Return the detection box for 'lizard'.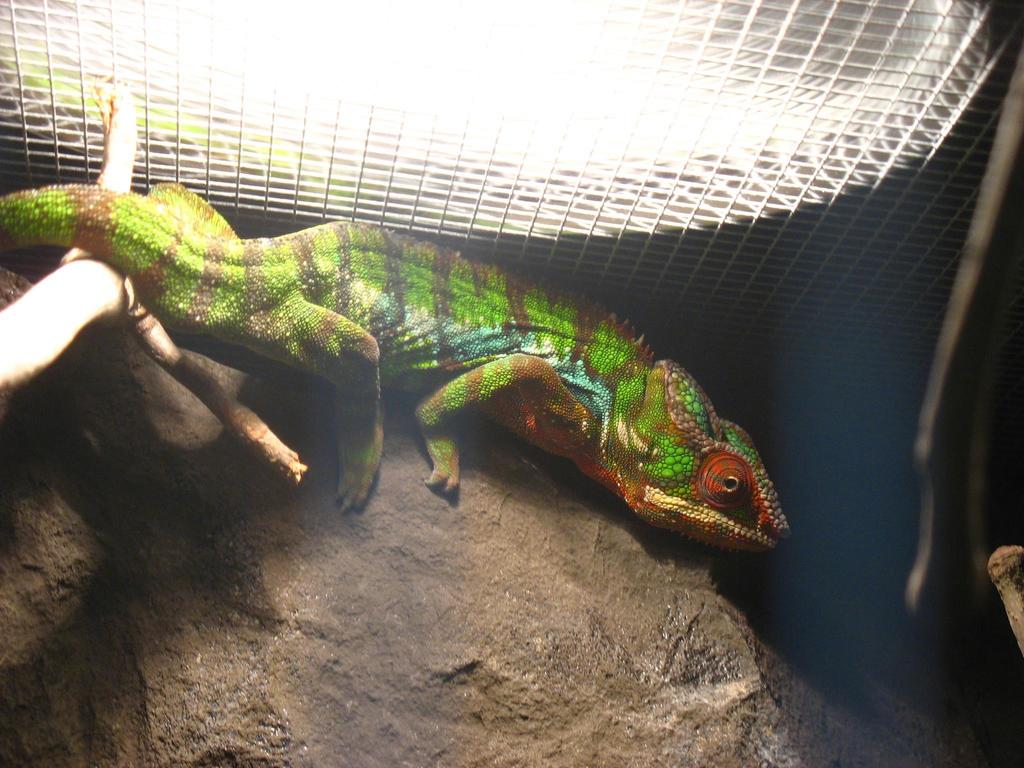
bbox(22, 188, 778, 589).
